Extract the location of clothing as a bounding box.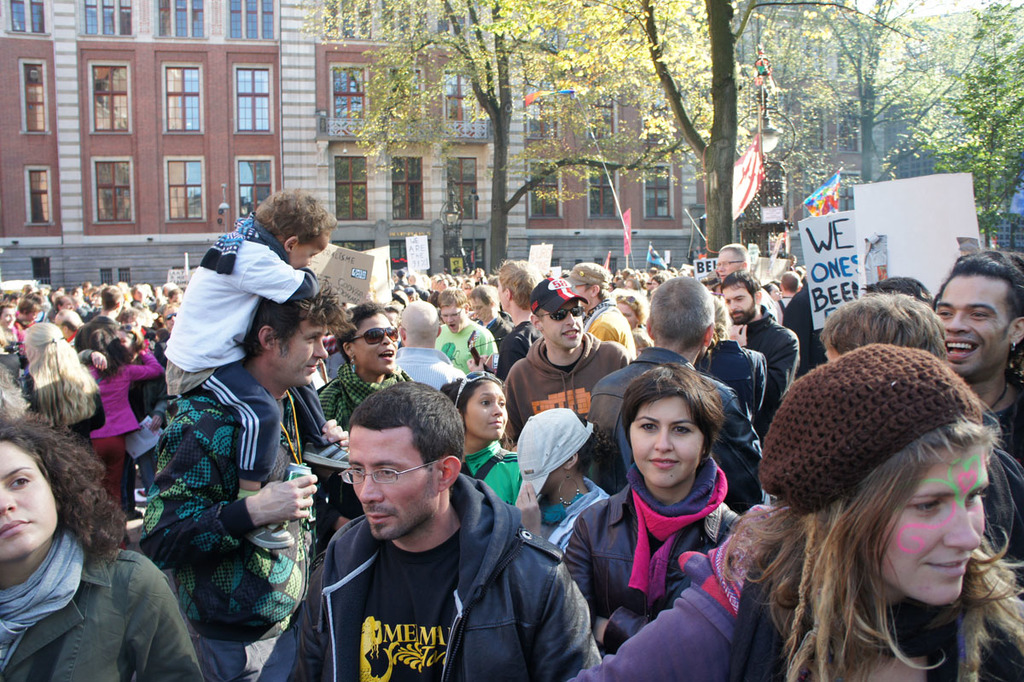
x1=177, y1=210, x2=300, y2=378.
